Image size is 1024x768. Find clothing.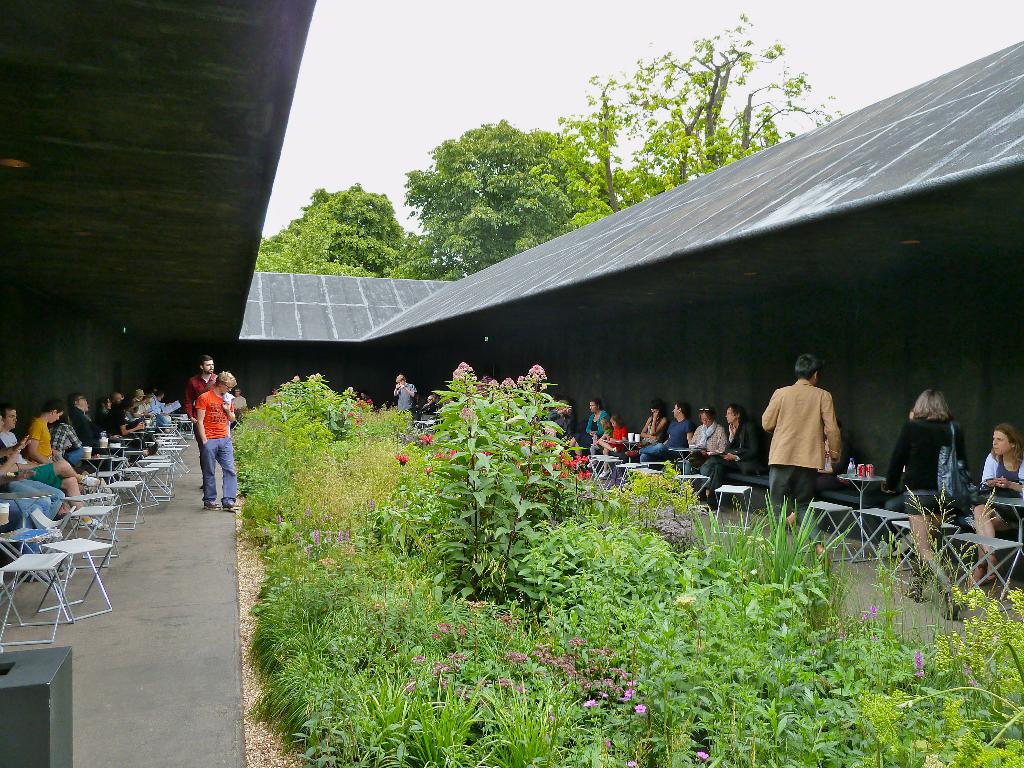
[20, 412, 61, 465].
